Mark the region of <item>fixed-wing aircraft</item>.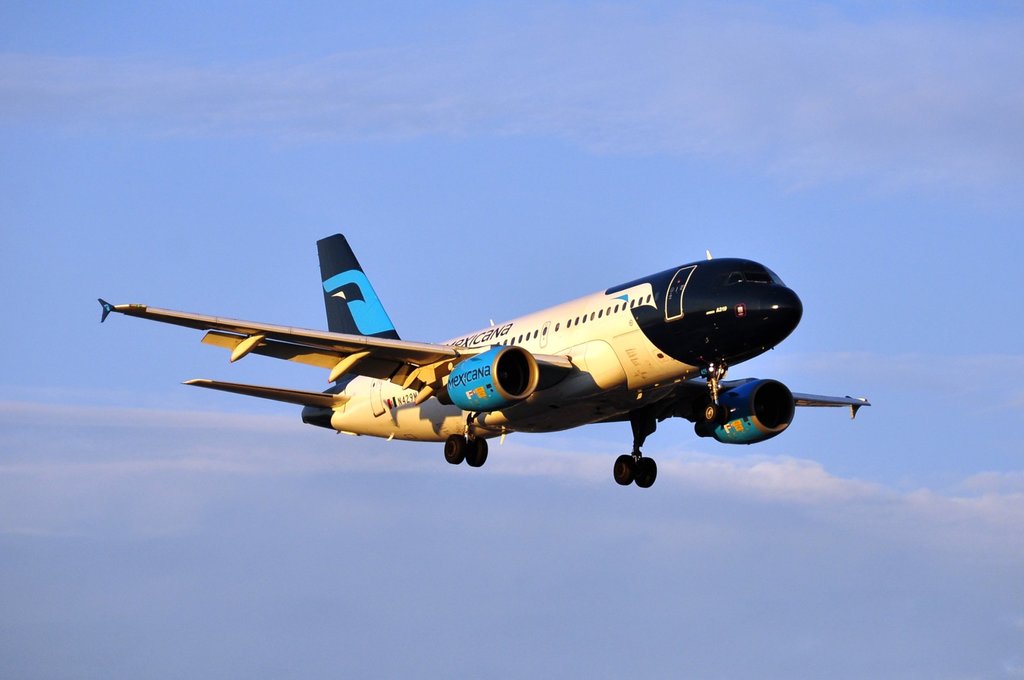
Region: detection(89, 224, 871, 490).
